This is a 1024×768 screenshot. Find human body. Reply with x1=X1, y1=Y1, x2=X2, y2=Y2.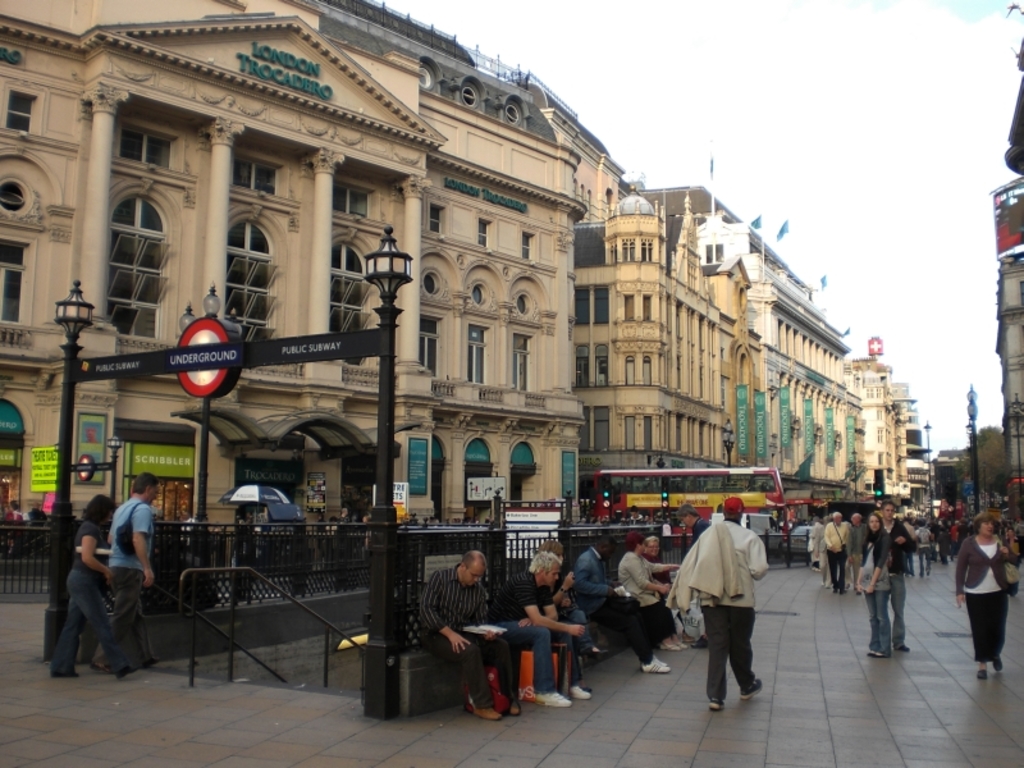
x1=678, y1=506, x2=777, y2=739.
